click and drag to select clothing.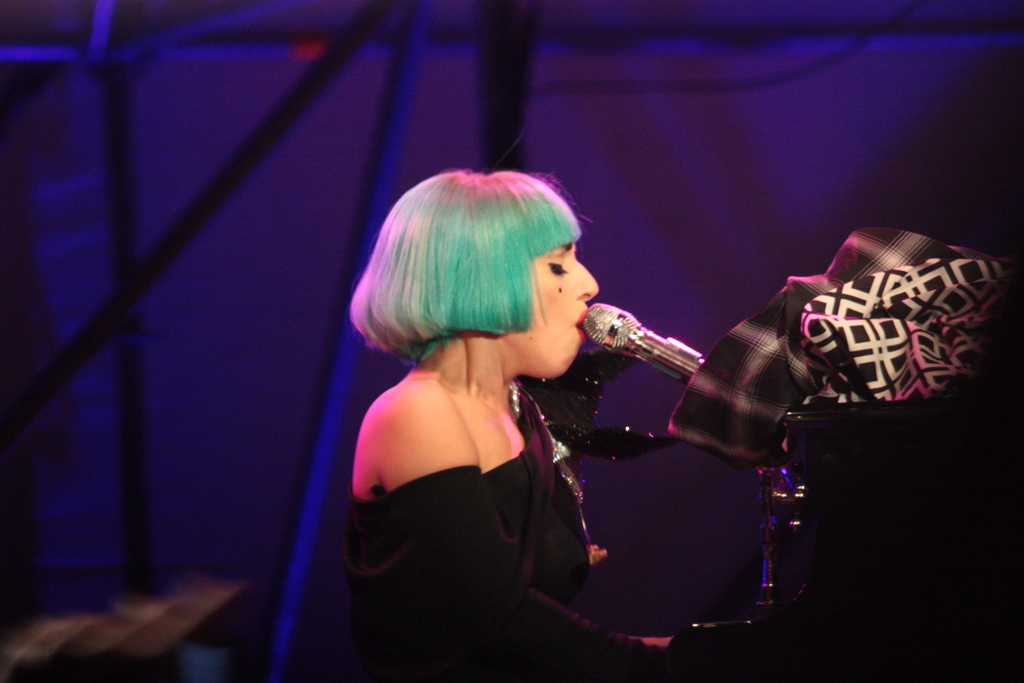
Selection: region(343, 413, 664, 682).
